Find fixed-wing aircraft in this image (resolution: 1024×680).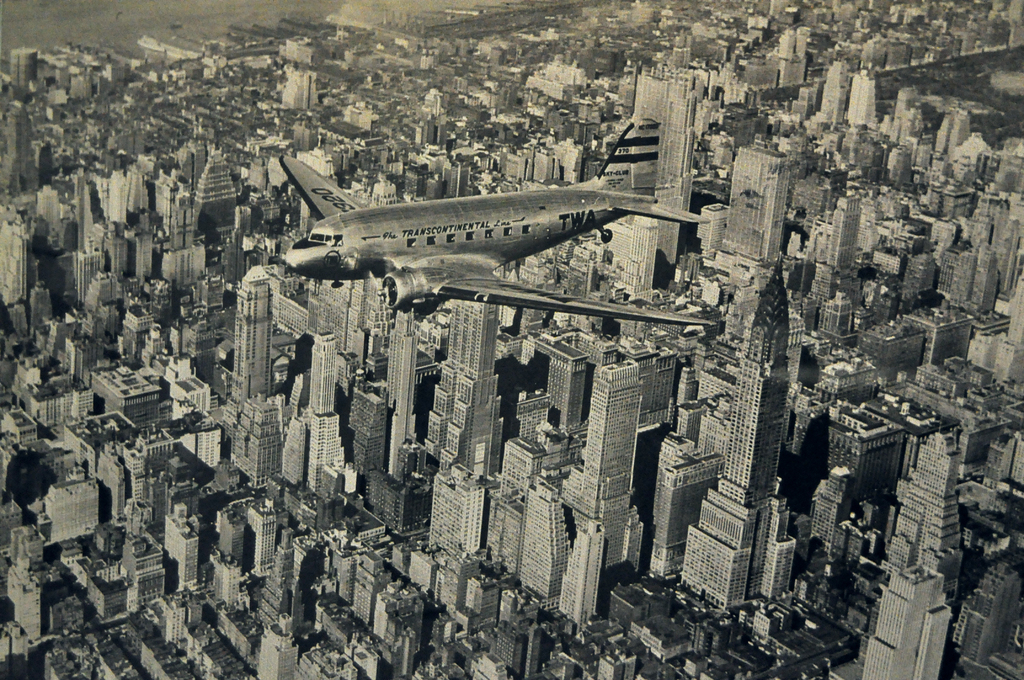
(x1=264, y1=113, x2=719, y2=328).
